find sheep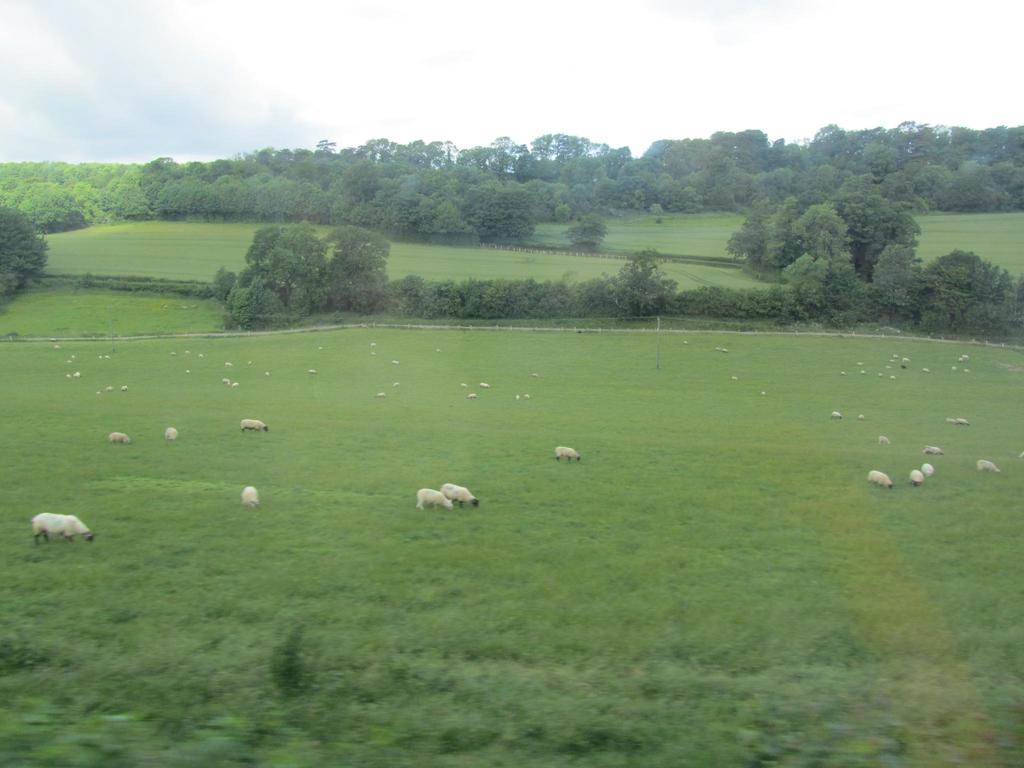
l=927, t=446, r=938, b=454
